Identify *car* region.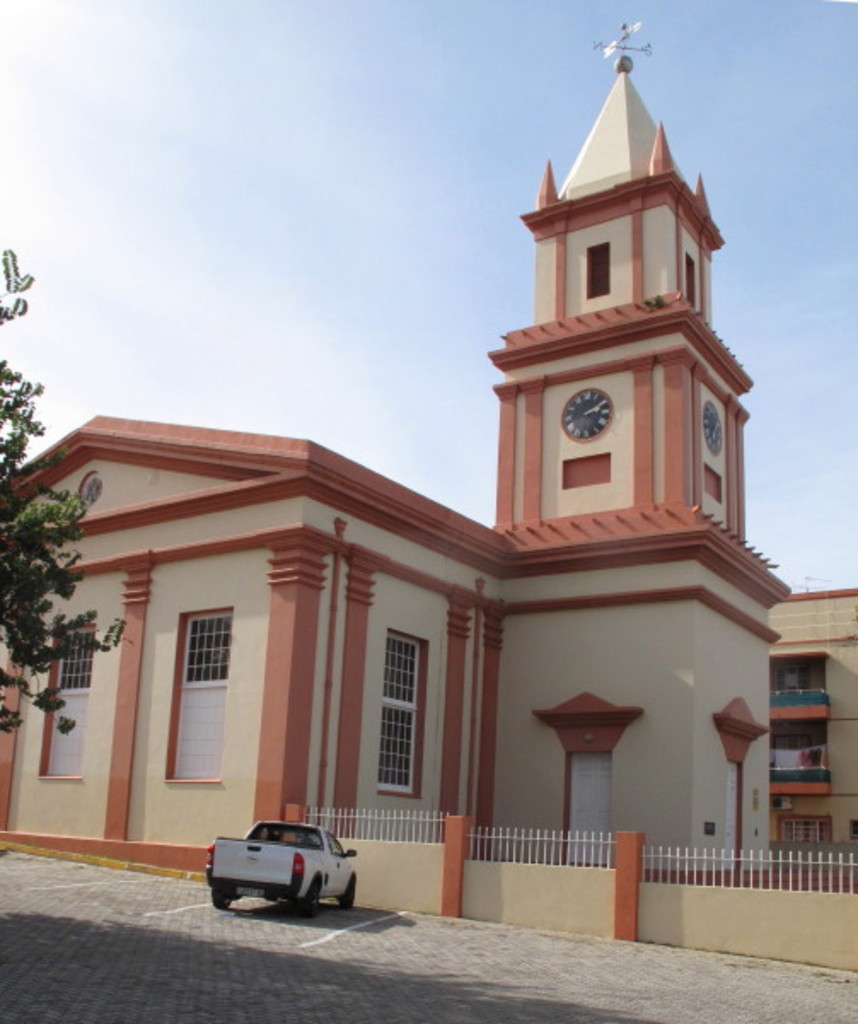
Region: select_region(213, 807, 367, 905).
